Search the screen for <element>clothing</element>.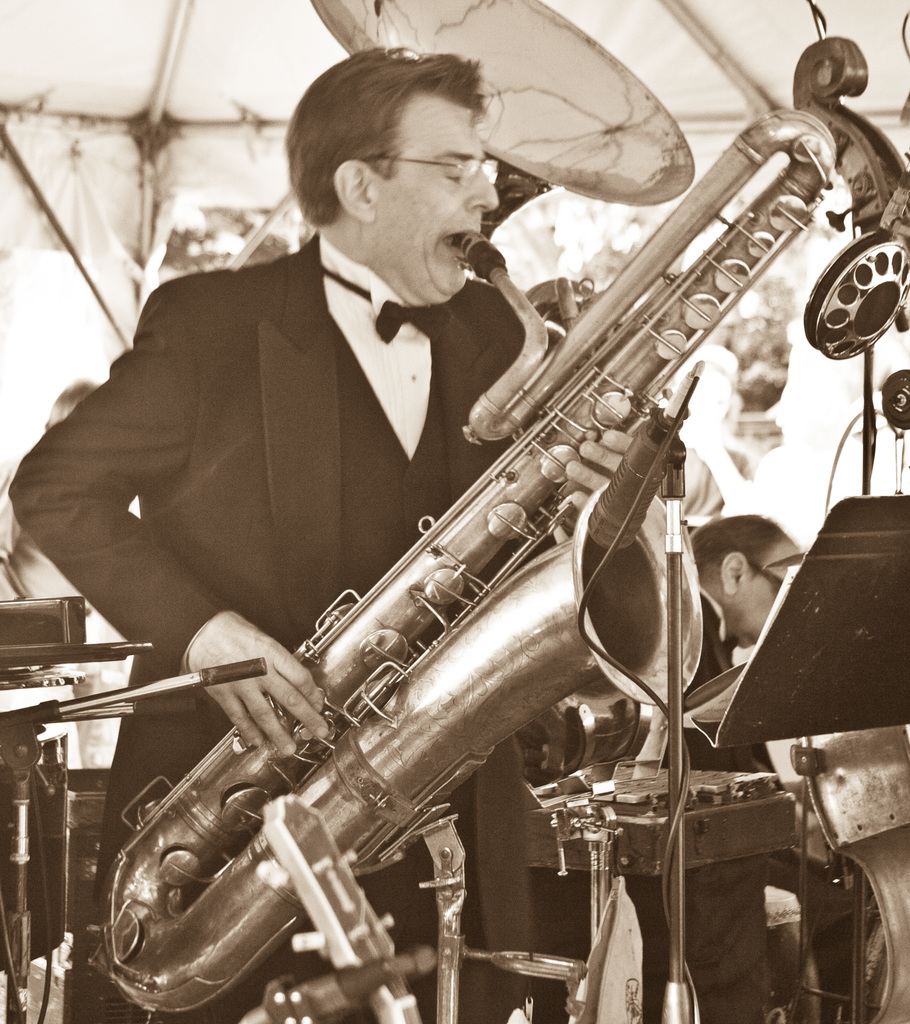
Found at Rect(690, 383, 821, 535).
